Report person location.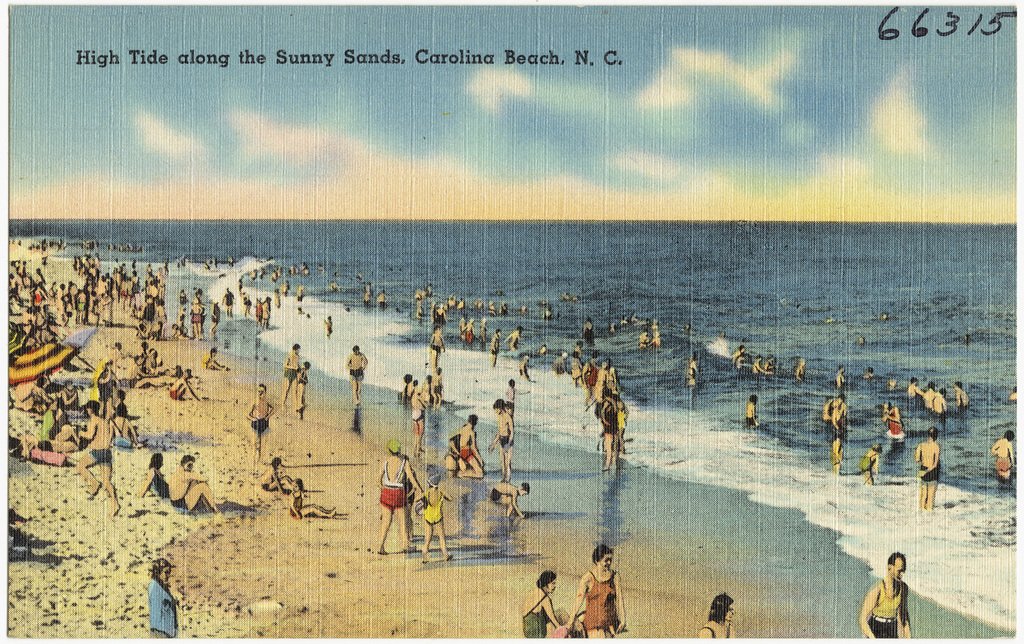
Report: 490:325:510:366.
